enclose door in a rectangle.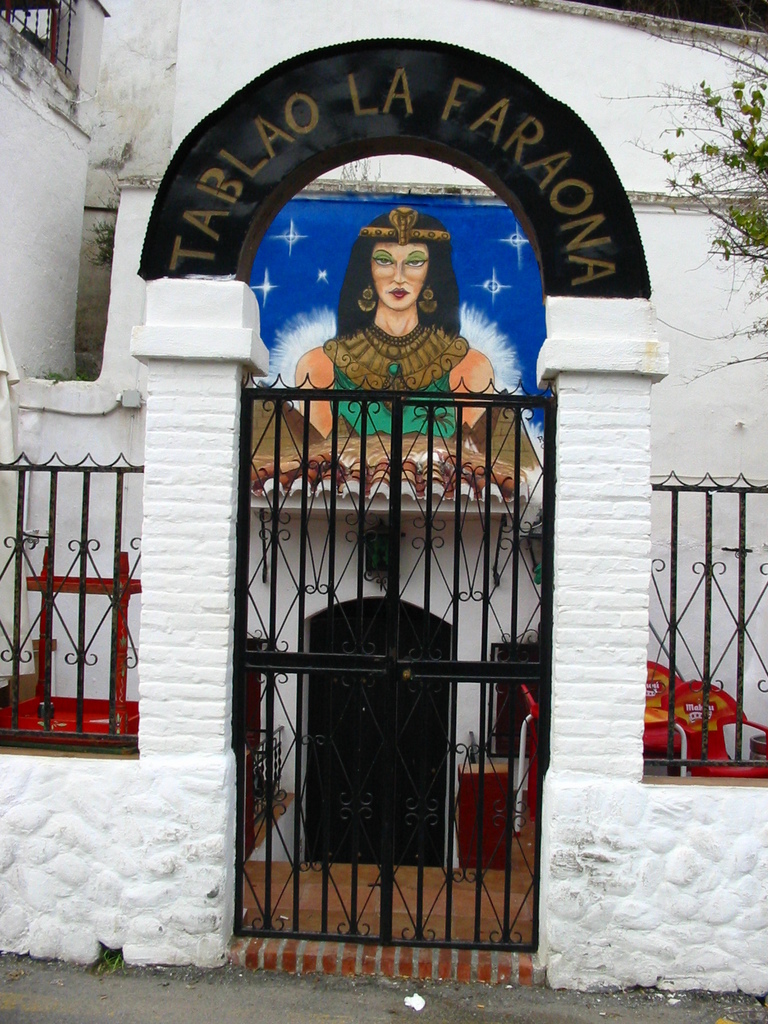
Rect(232, 348, 572, 913).
